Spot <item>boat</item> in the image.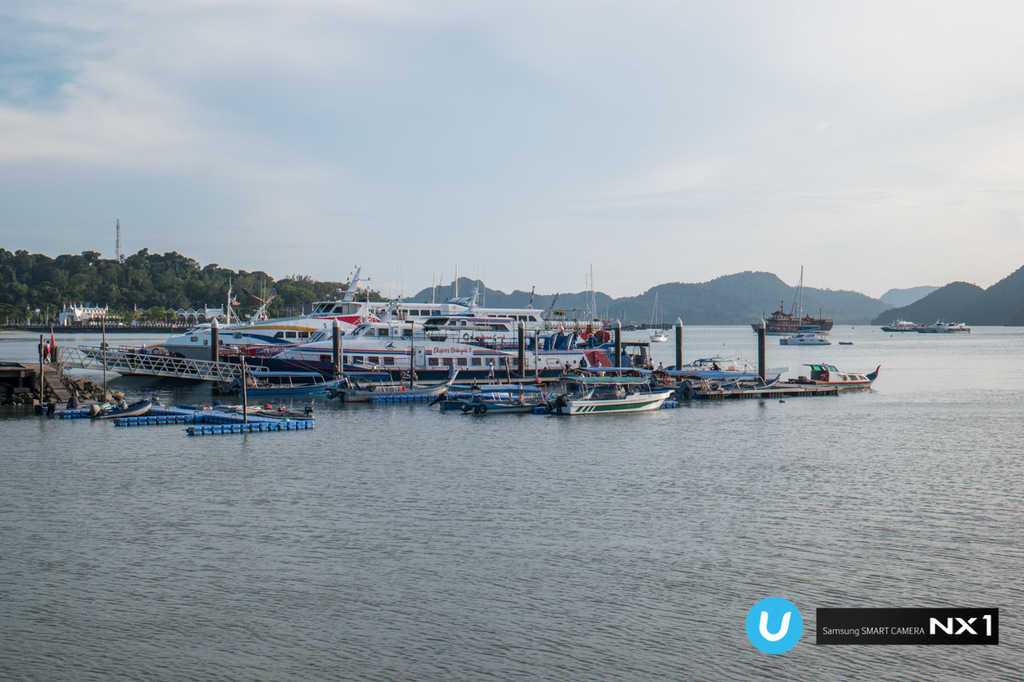
<item>boat</item> found at (x1=214, y1=400, x2=271, y2=414).
